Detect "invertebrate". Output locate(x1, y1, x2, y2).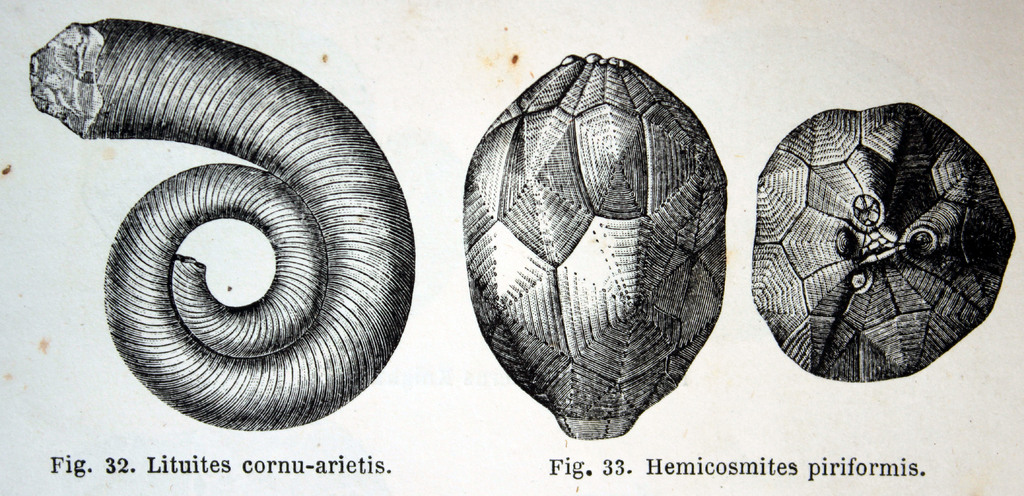
locate(461, 52, 731, 438).
